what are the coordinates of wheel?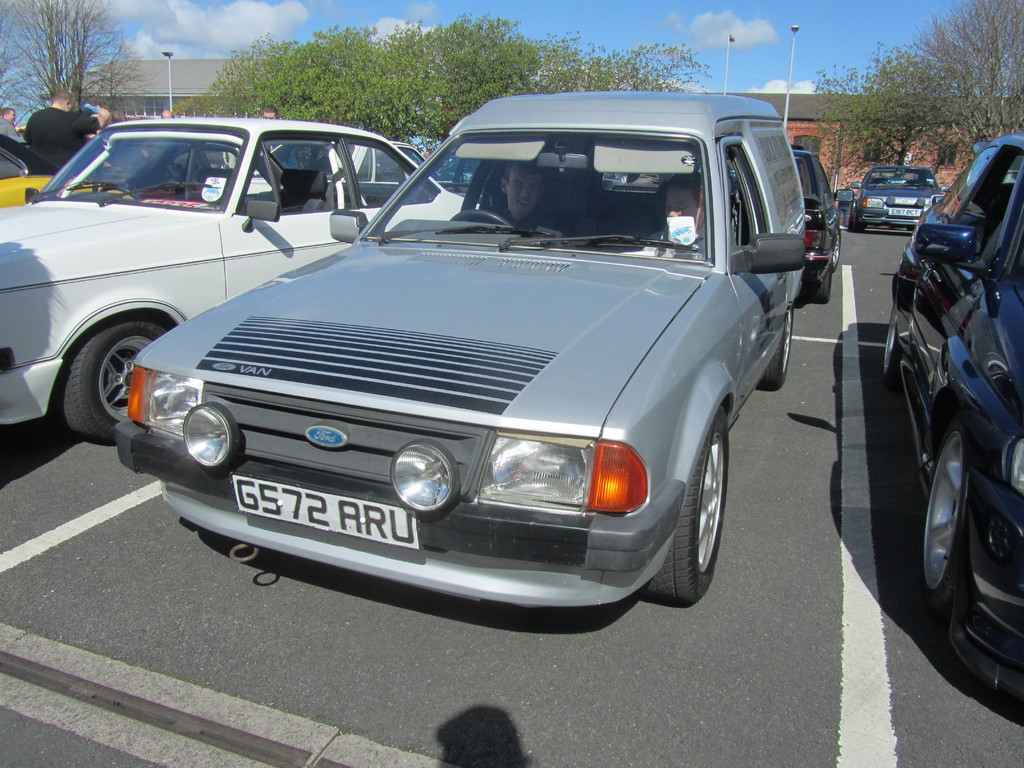
<region>811, 260, 832, 301</region>.
